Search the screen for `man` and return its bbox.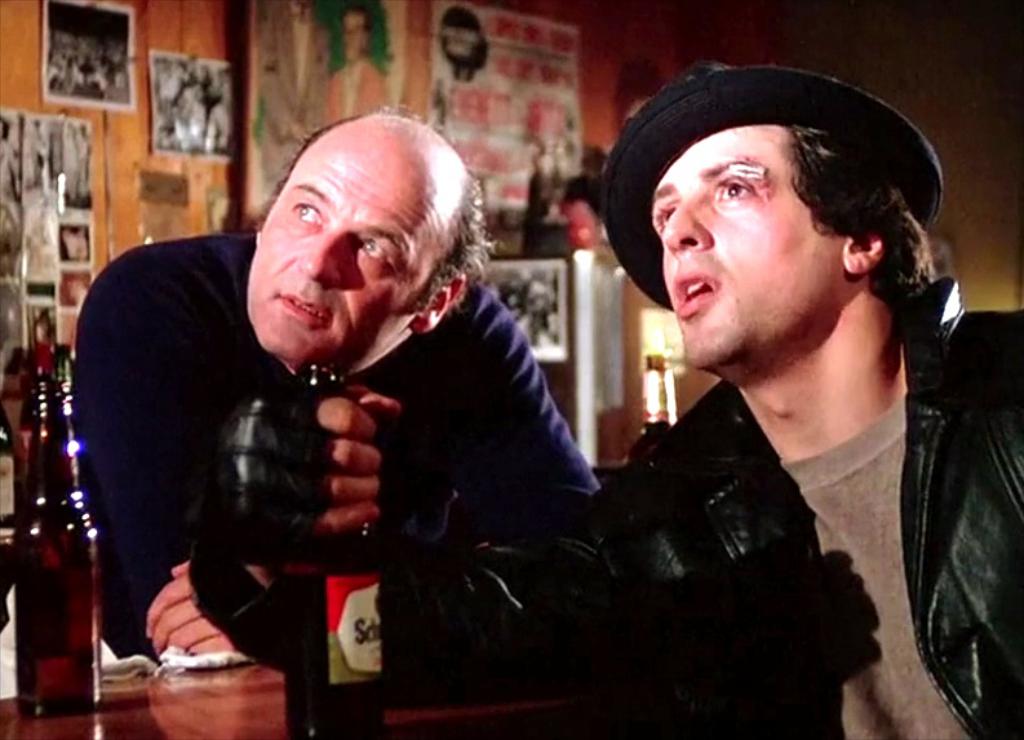
Found: <region>367, 68, 994, 730</region>.
